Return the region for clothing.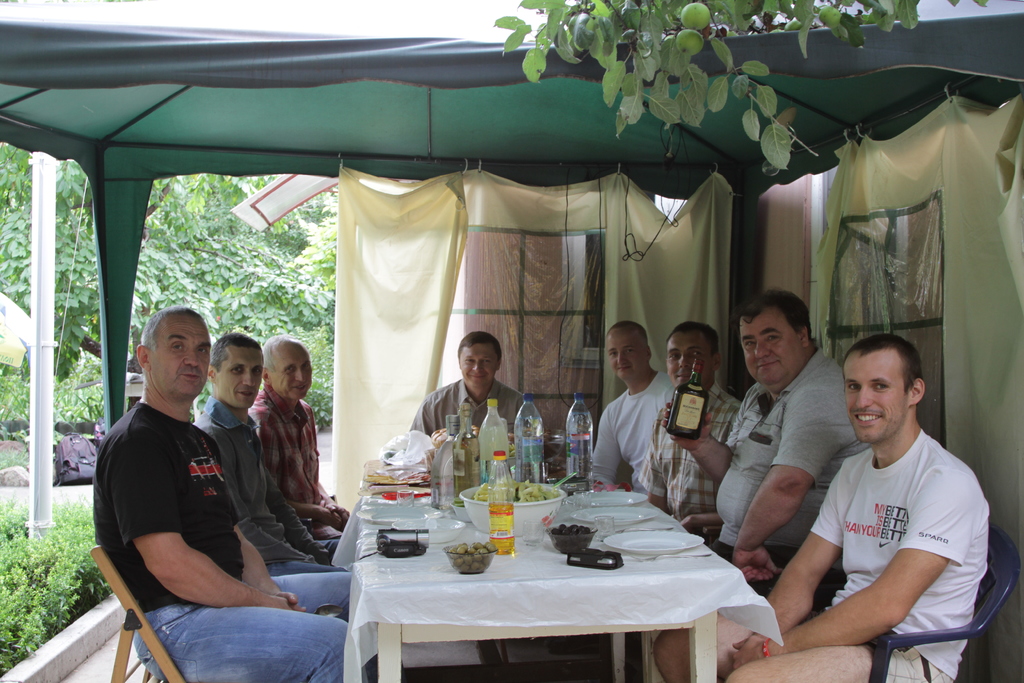
<region>185, 382, 332, 572</region>.
